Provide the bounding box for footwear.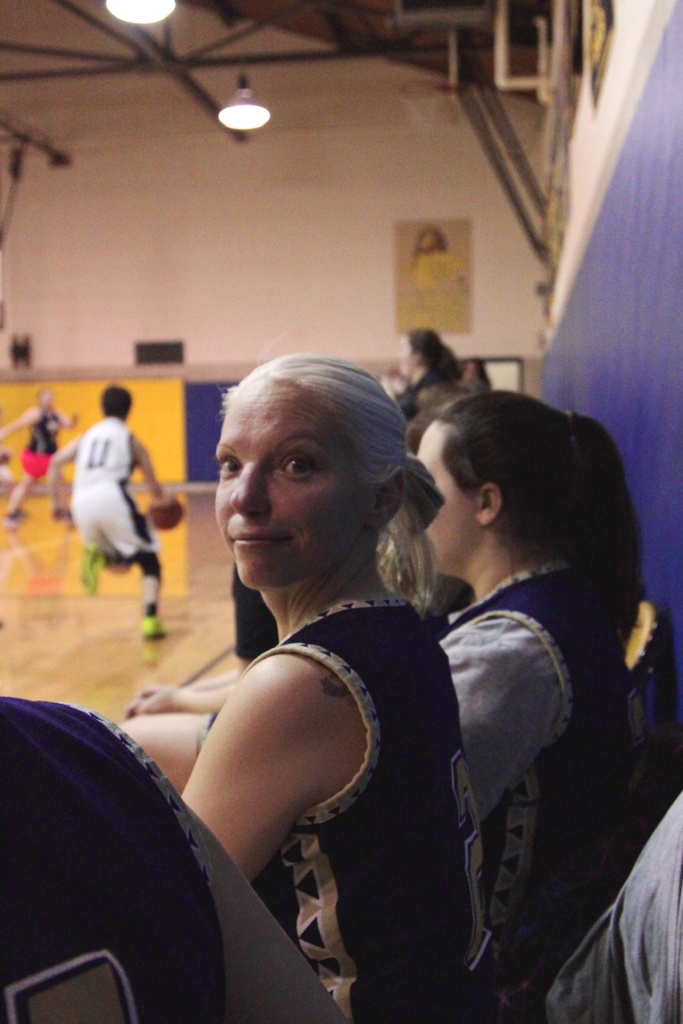
bbox=[79, 542, 107, 596].
